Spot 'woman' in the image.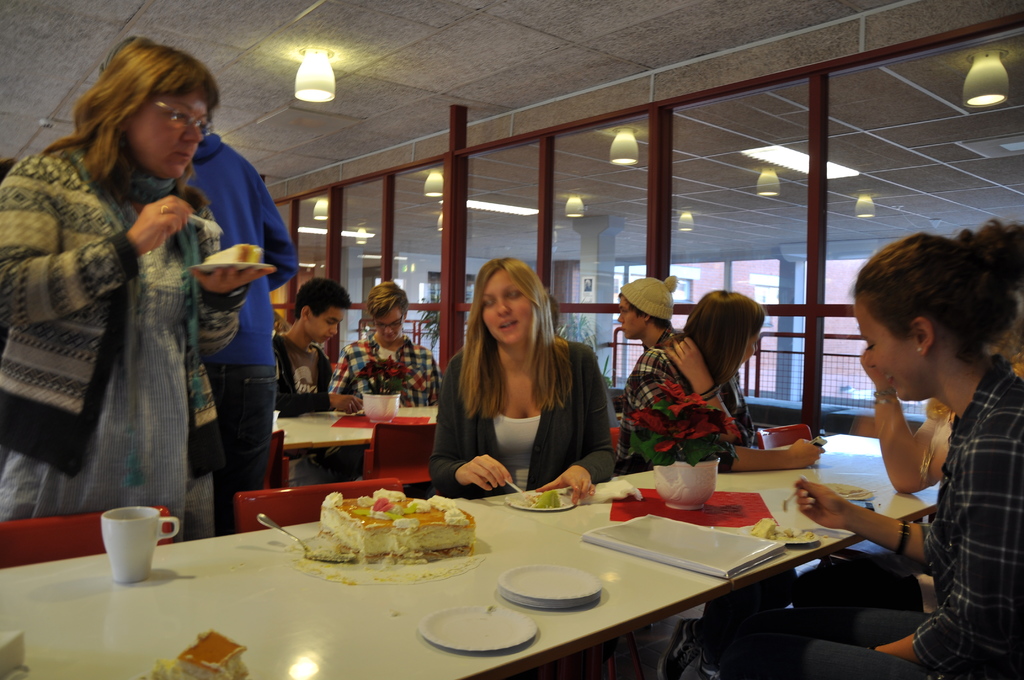
'woman' found at crop(714, 219, 1023, 679).
